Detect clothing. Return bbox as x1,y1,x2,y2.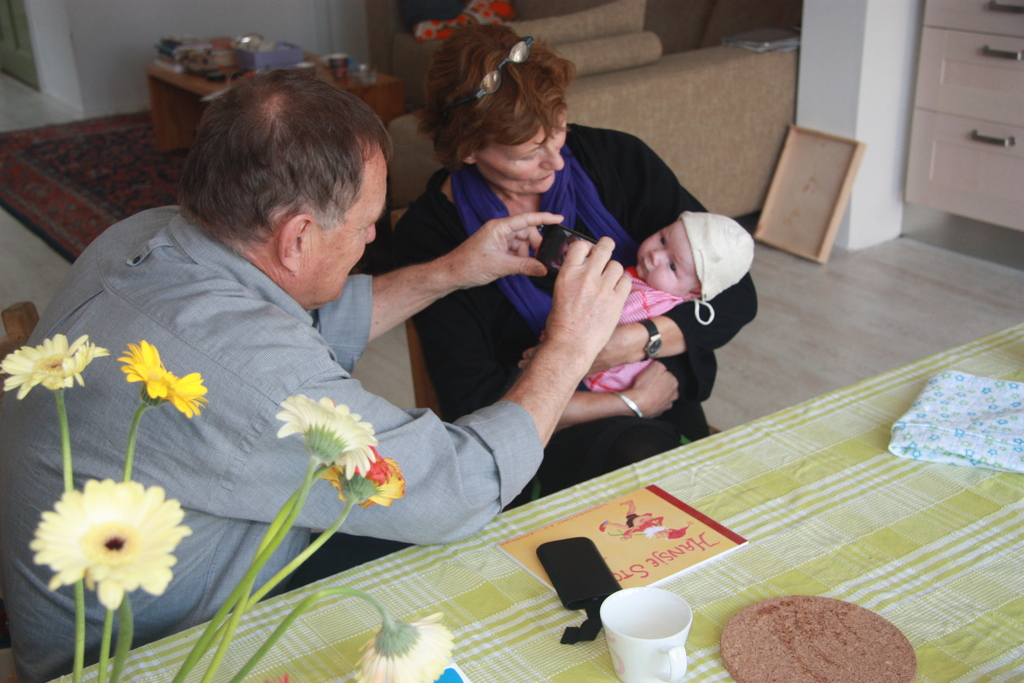
33,136,604,627.
